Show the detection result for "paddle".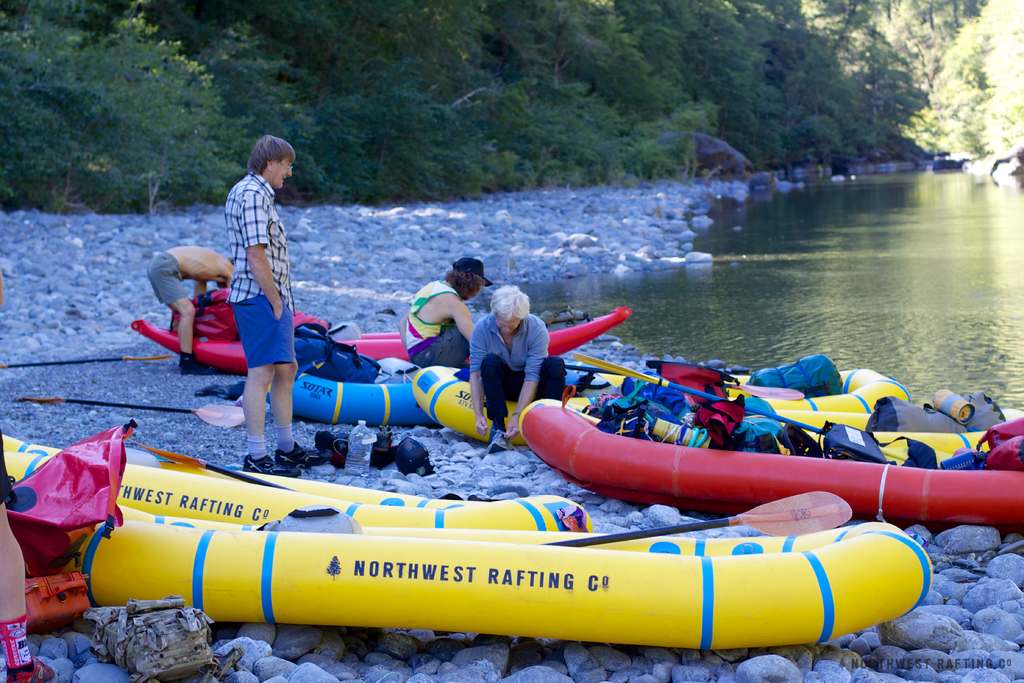
<box>0,355,173,368</box>.
